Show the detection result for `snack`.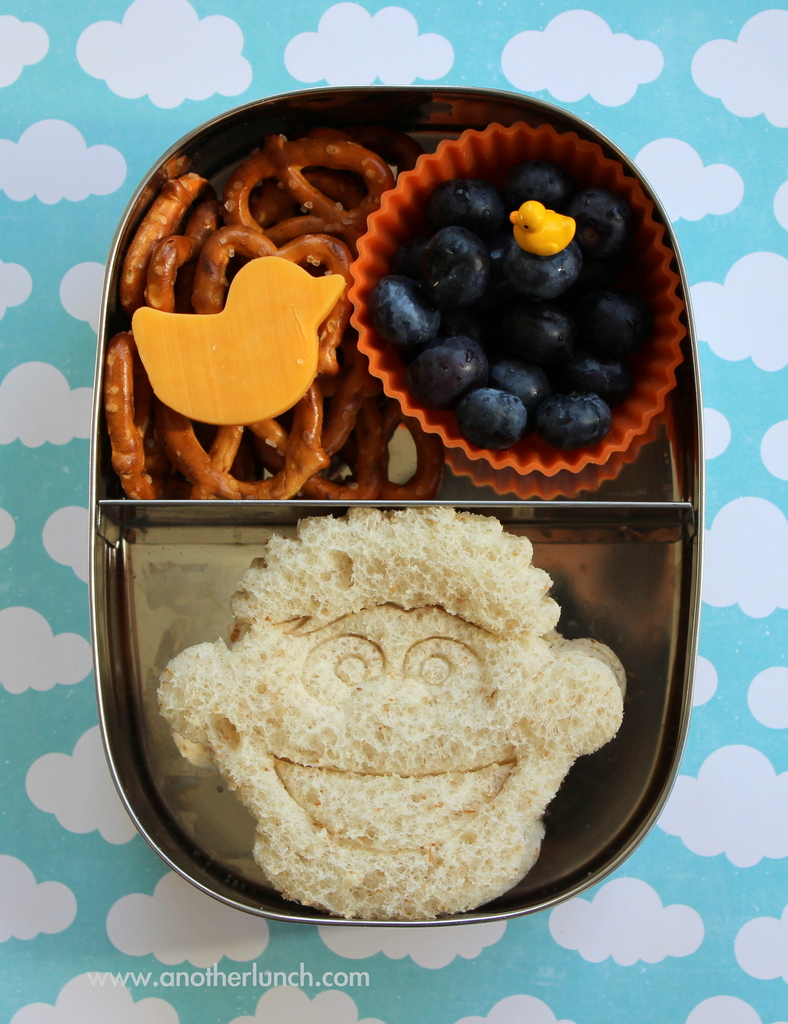
crop(156, 504, 617, 919).
